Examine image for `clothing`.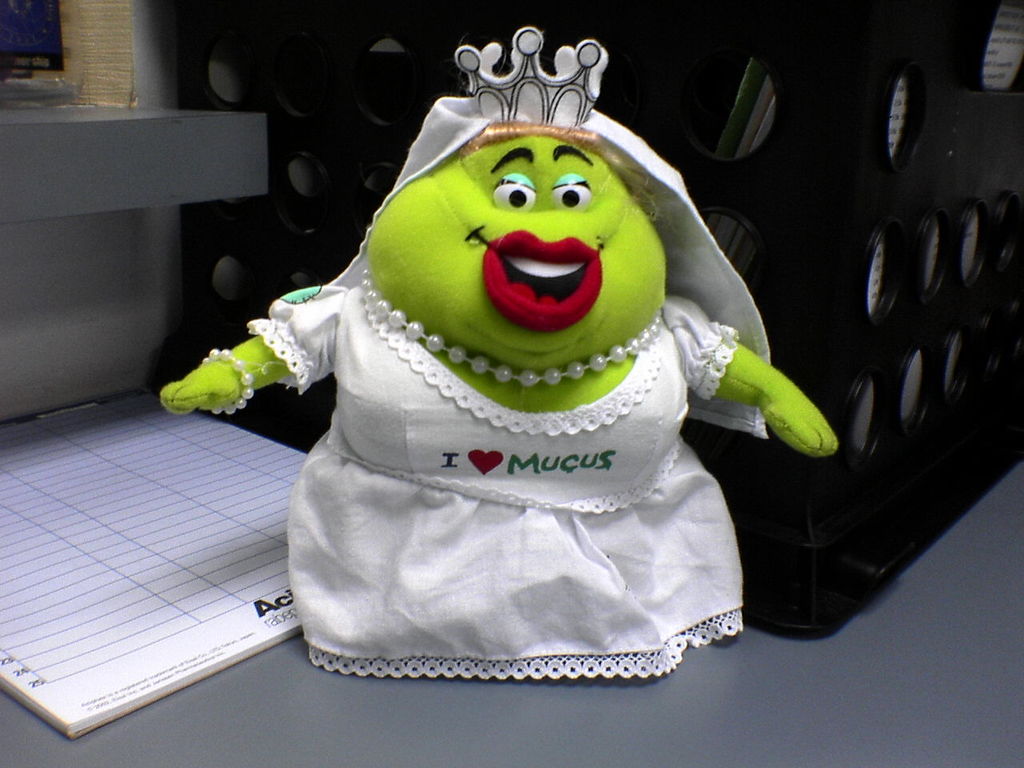
Examination result: {"left": 239, "top": 32, "right": 782, "bottom": 706}.
